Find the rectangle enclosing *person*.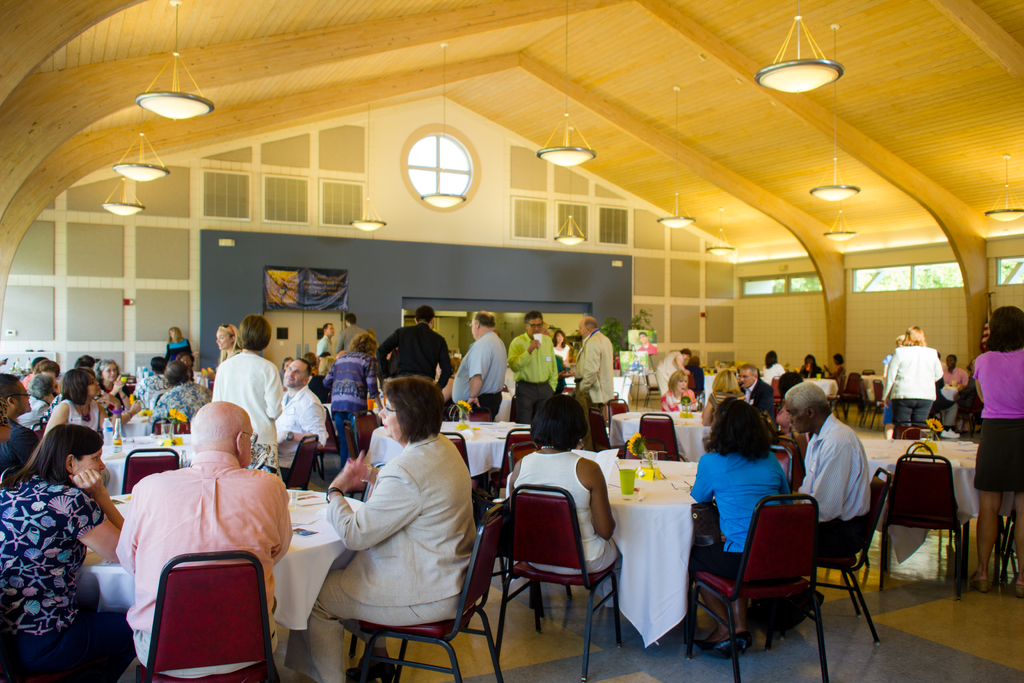
bbox=[564, 314, 620, 443].
